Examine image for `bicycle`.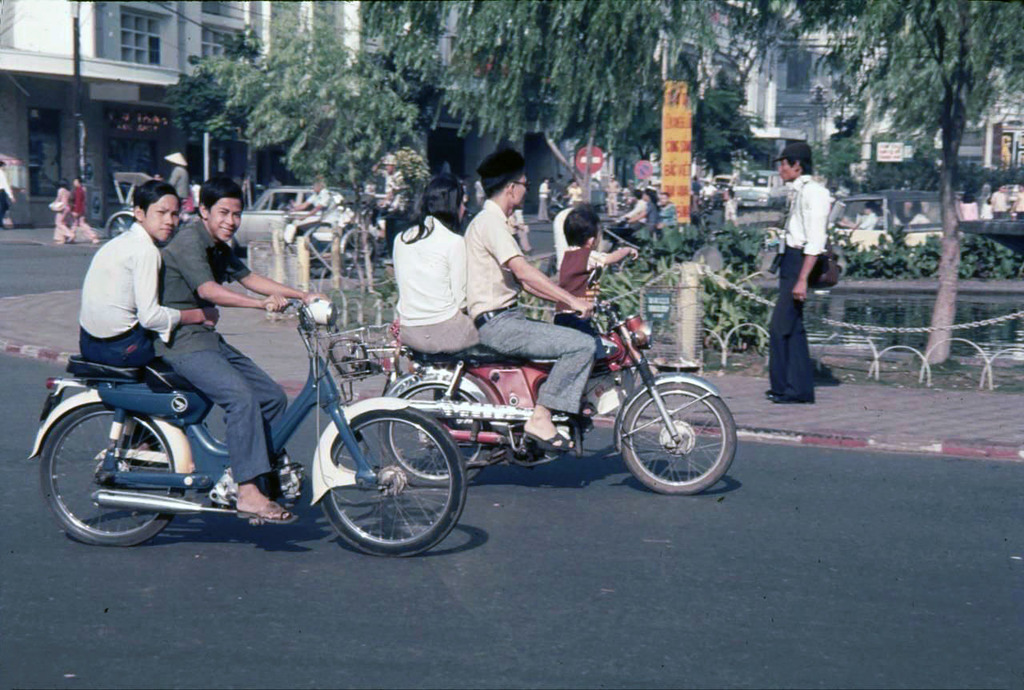
Examination result: <bbox>9, 263, 500, 569</bbox>.
